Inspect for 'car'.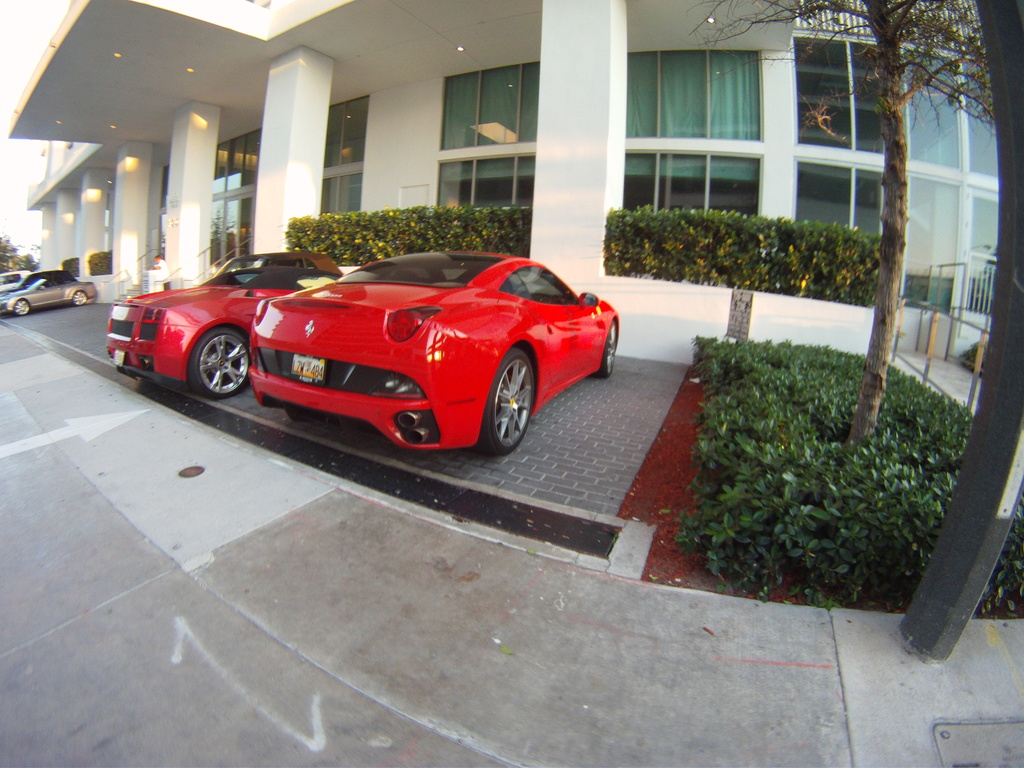
Inspection: (250,248,621,459).
